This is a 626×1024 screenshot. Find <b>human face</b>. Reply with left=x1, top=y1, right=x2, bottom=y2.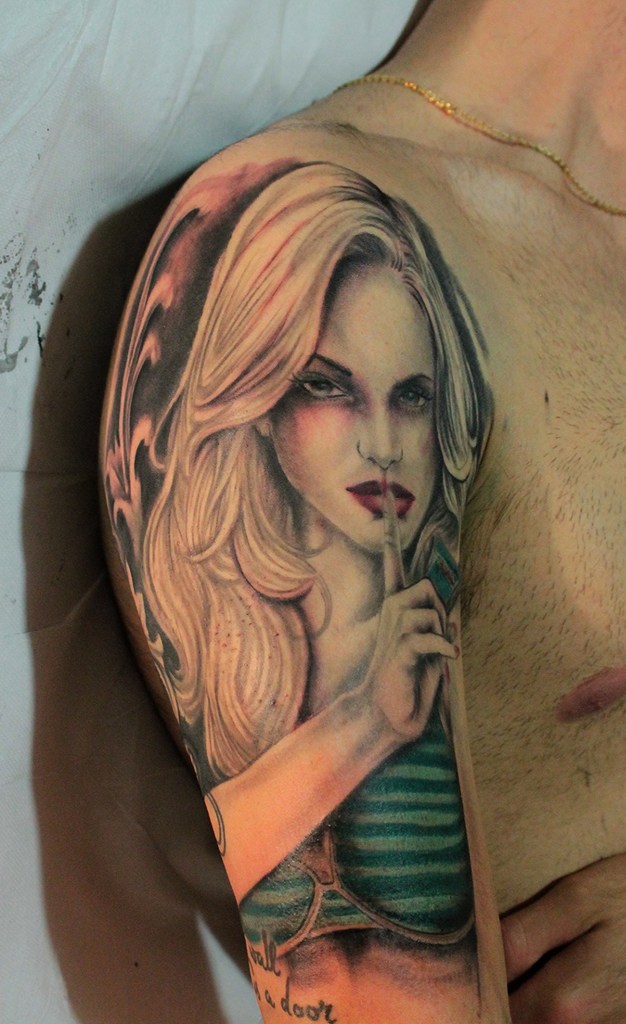
left=267, top=248, right=438, bottom=580.
